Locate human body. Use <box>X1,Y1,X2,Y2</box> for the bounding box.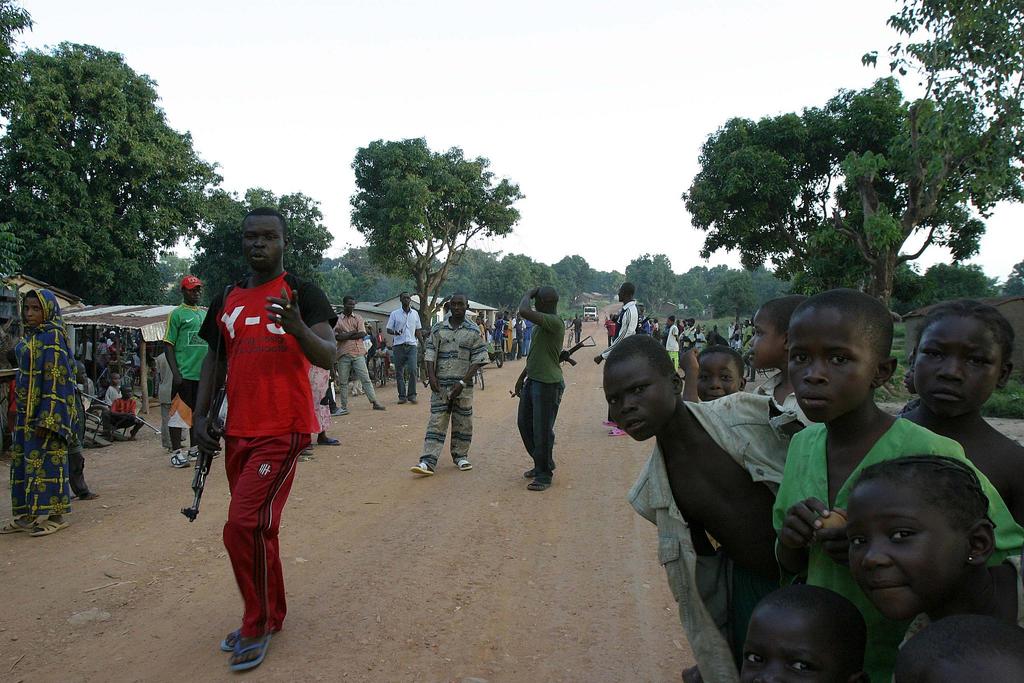
<box>735,580,862,682</box>.
